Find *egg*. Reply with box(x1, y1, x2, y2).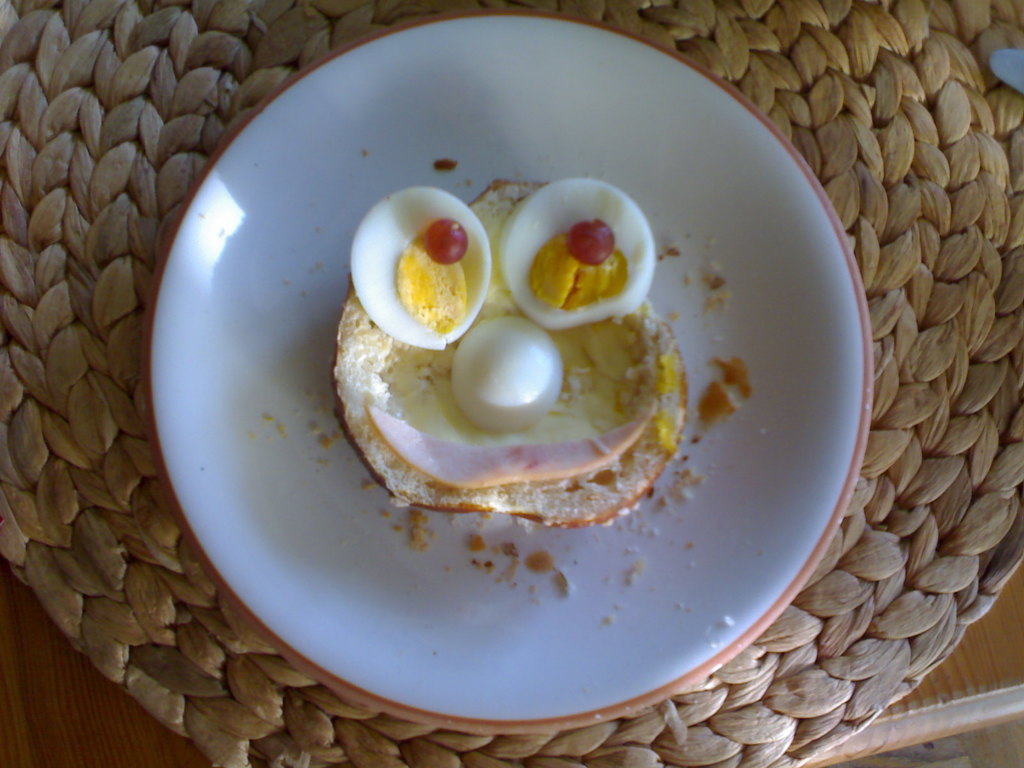
box(453, 314, 567, 431).
